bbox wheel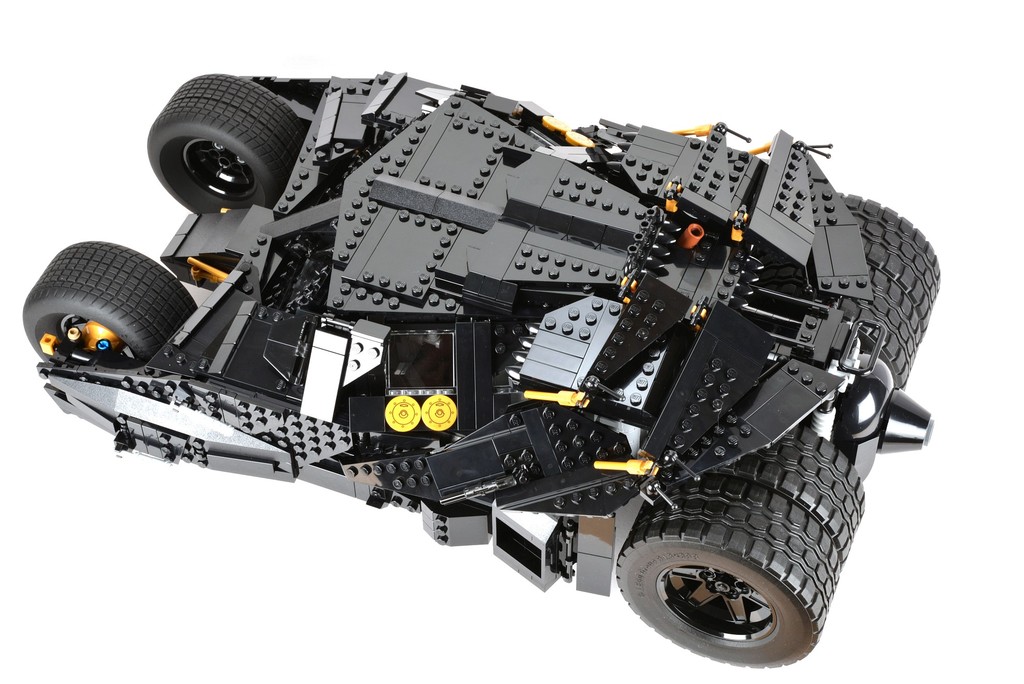
[left=837, top=193, right=941, bottom=330]
